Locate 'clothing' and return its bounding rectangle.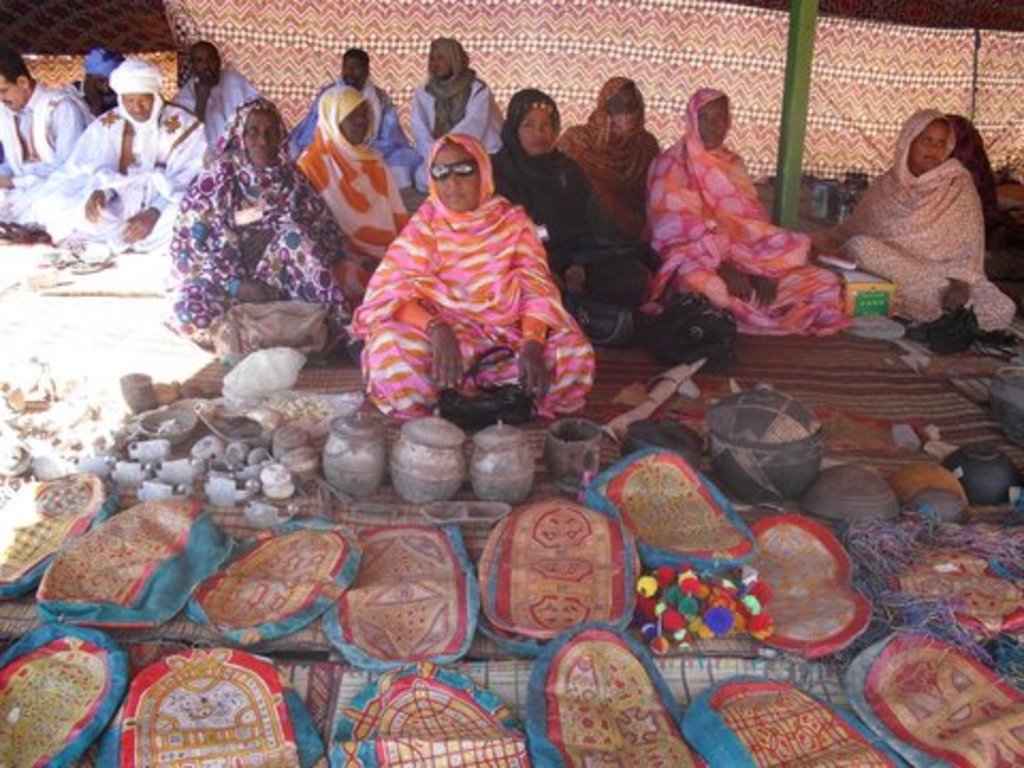
bbox(290, 79, 412, 262).
